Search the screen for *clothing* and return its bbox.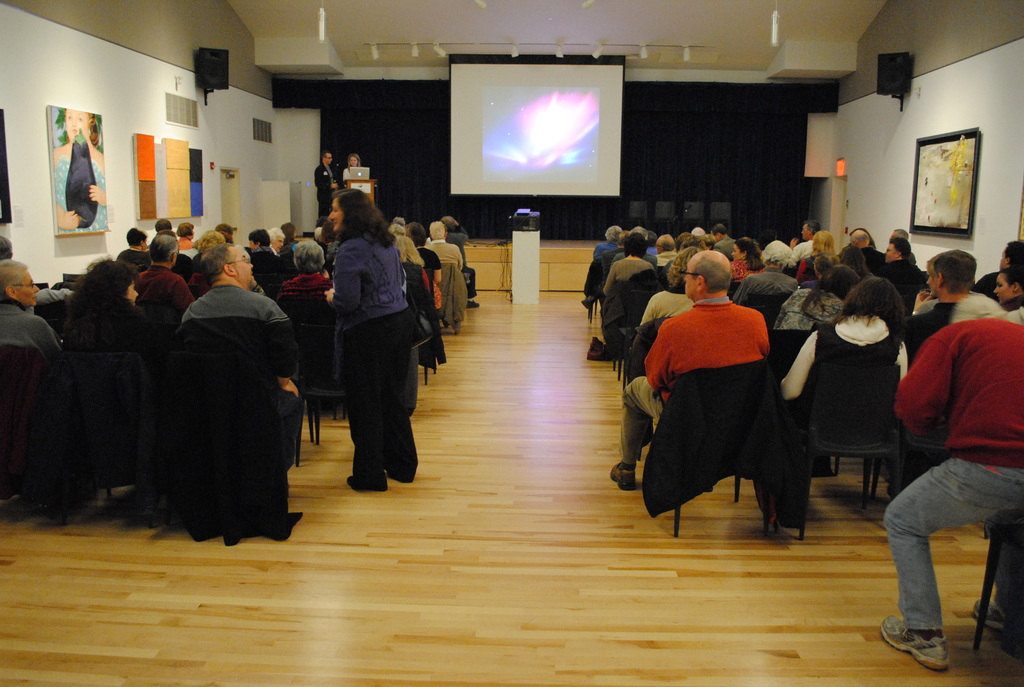
Found: 709 235 739 262.
